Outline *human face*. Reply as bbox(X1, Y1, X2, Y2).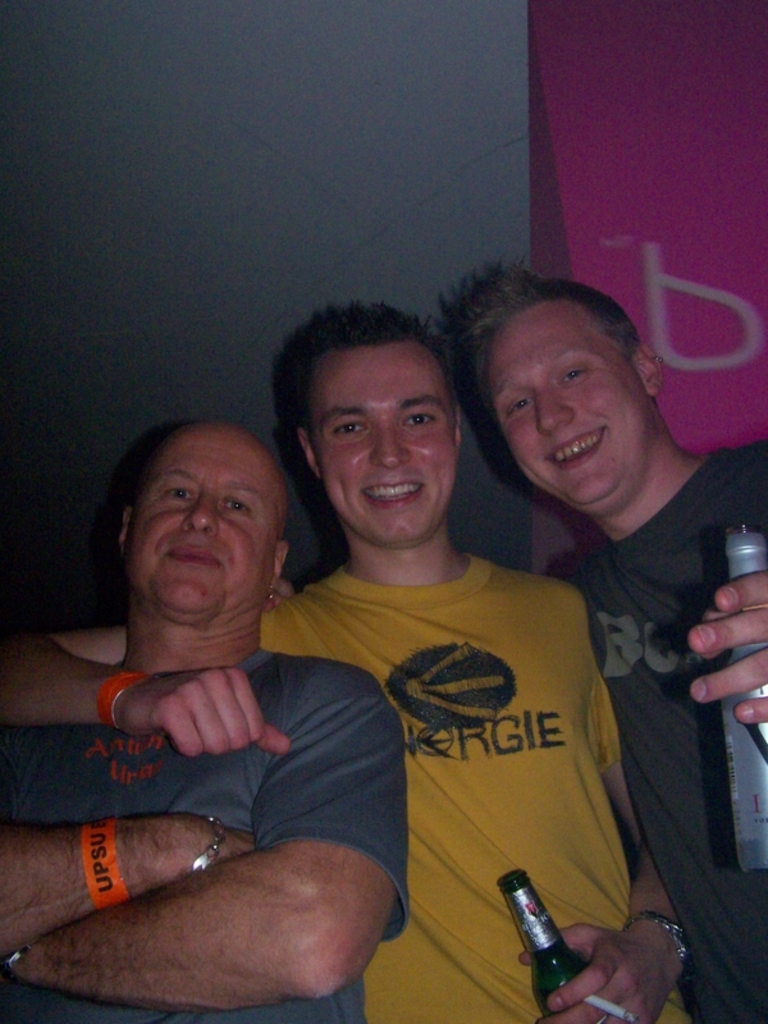
bbox(485, 306, 648, 503).
